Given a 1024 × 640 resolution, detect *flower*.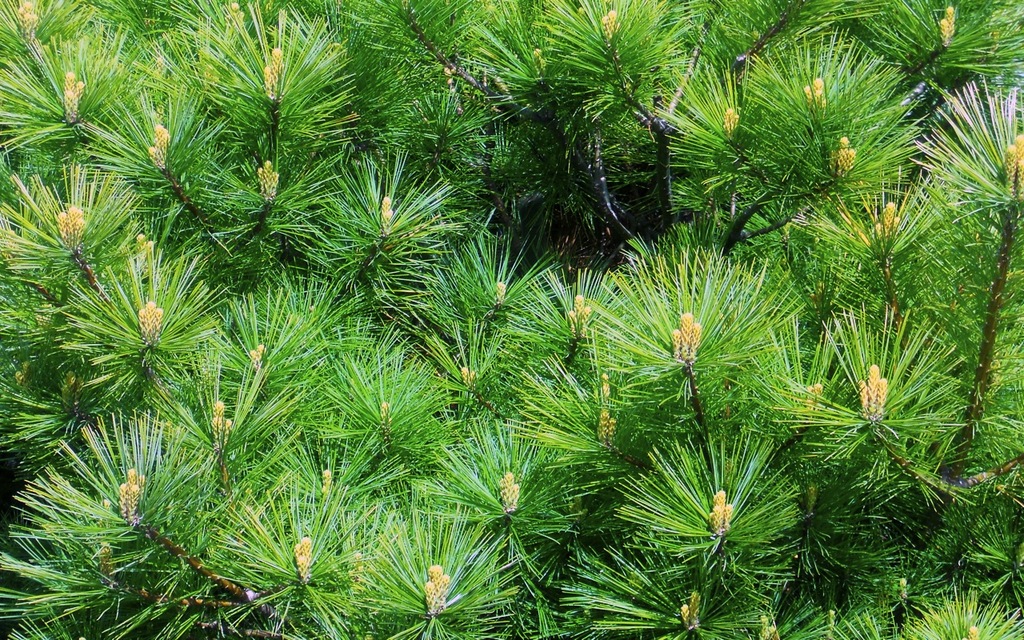
box(254, 160, 281, 199).
